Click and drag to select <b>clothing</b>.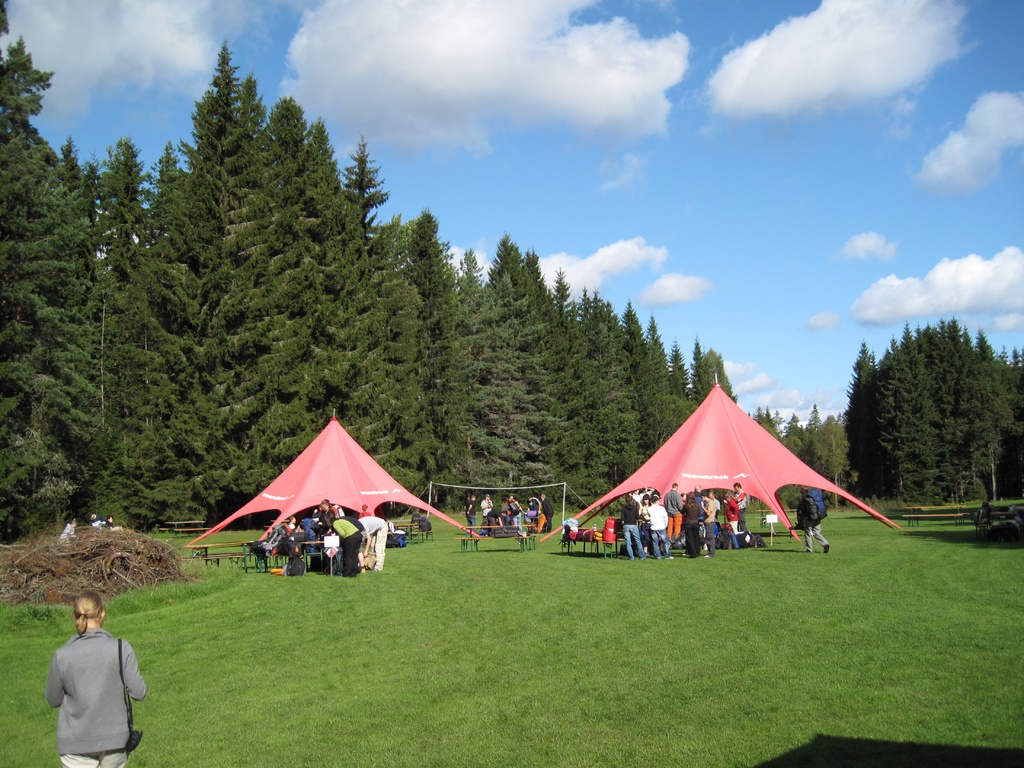
Selection: 620 498 652 561.
